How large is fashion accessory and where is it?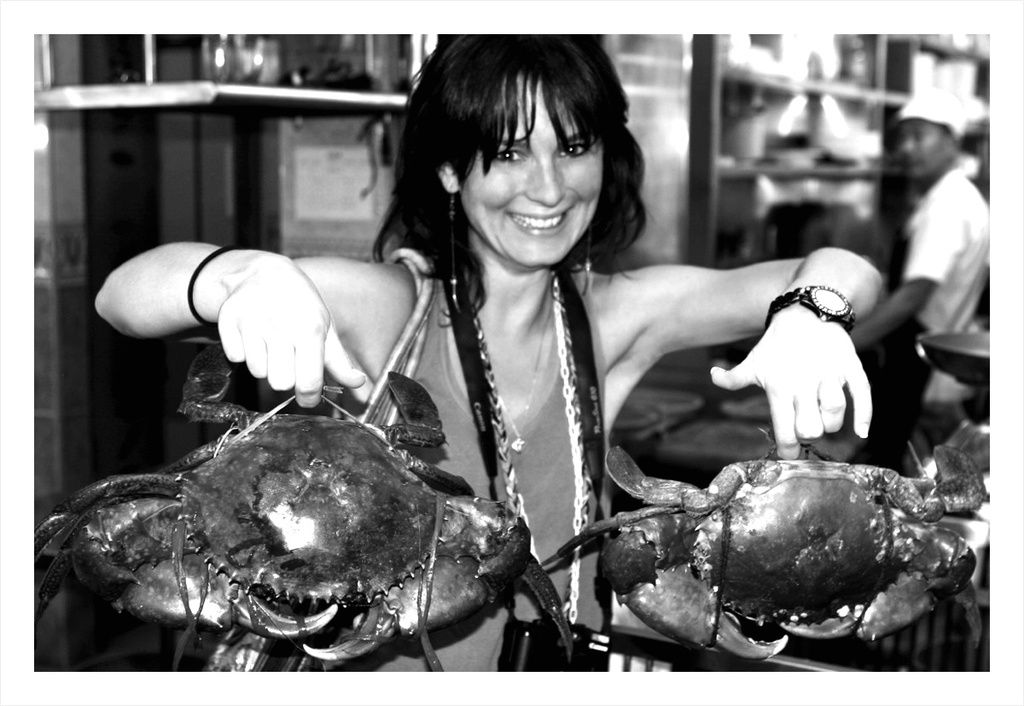
Bounding box: [185,243,254,324].
